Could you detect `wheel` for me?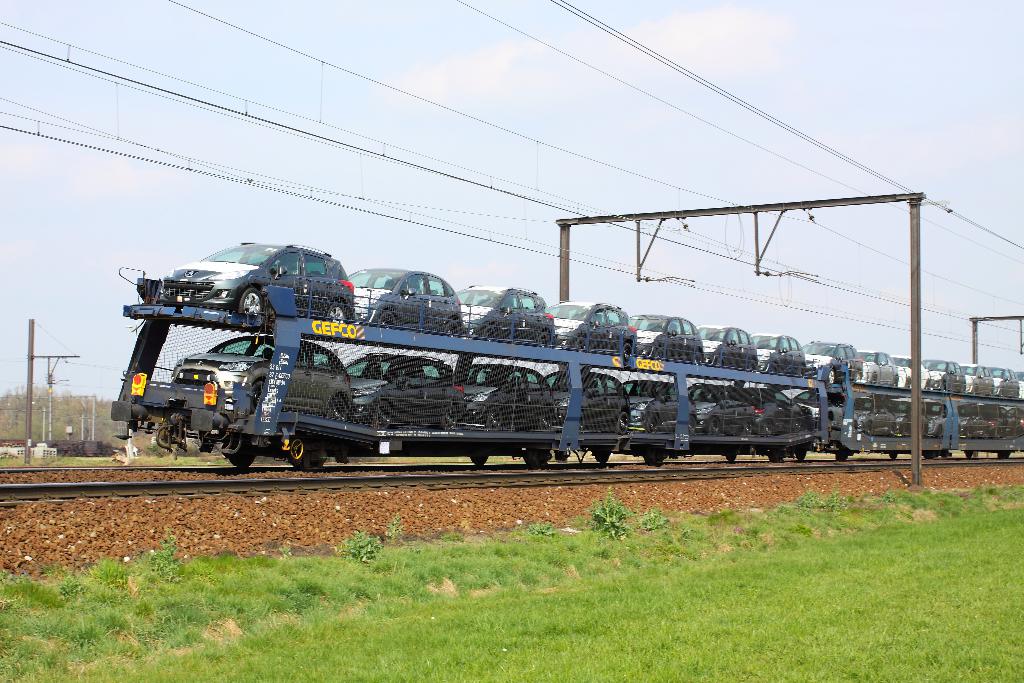
Detection result: 965:426:972:438.
